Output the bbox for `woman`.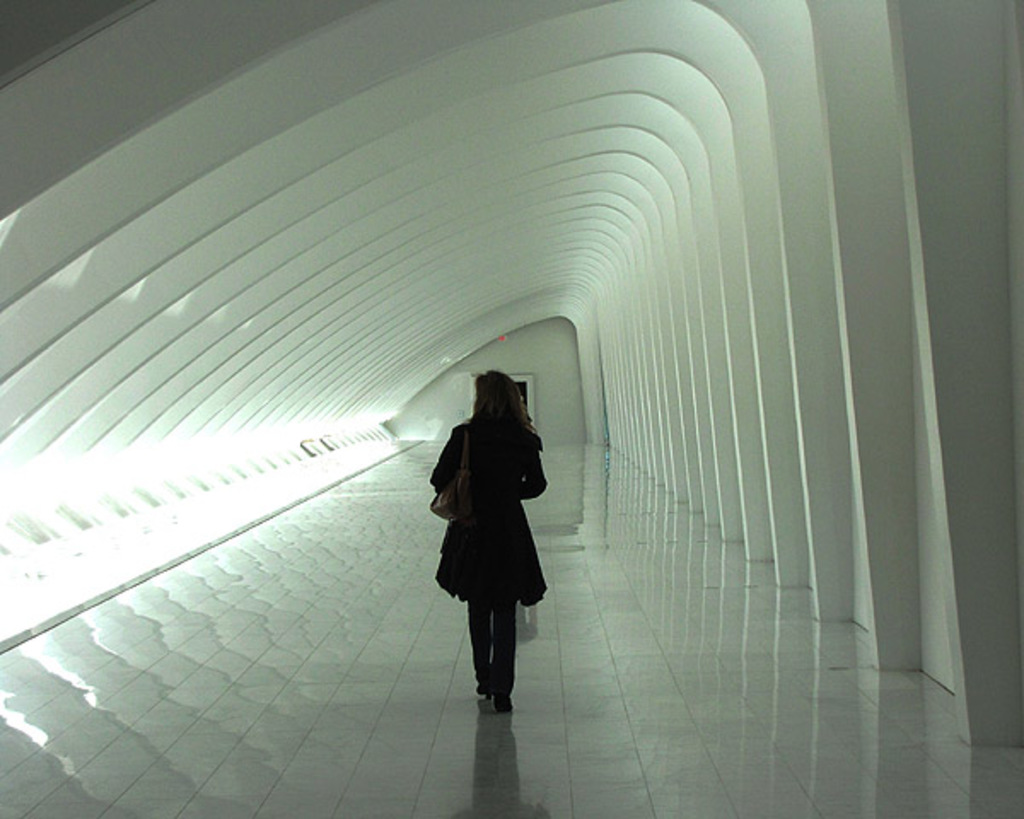
428 370 548 712.
